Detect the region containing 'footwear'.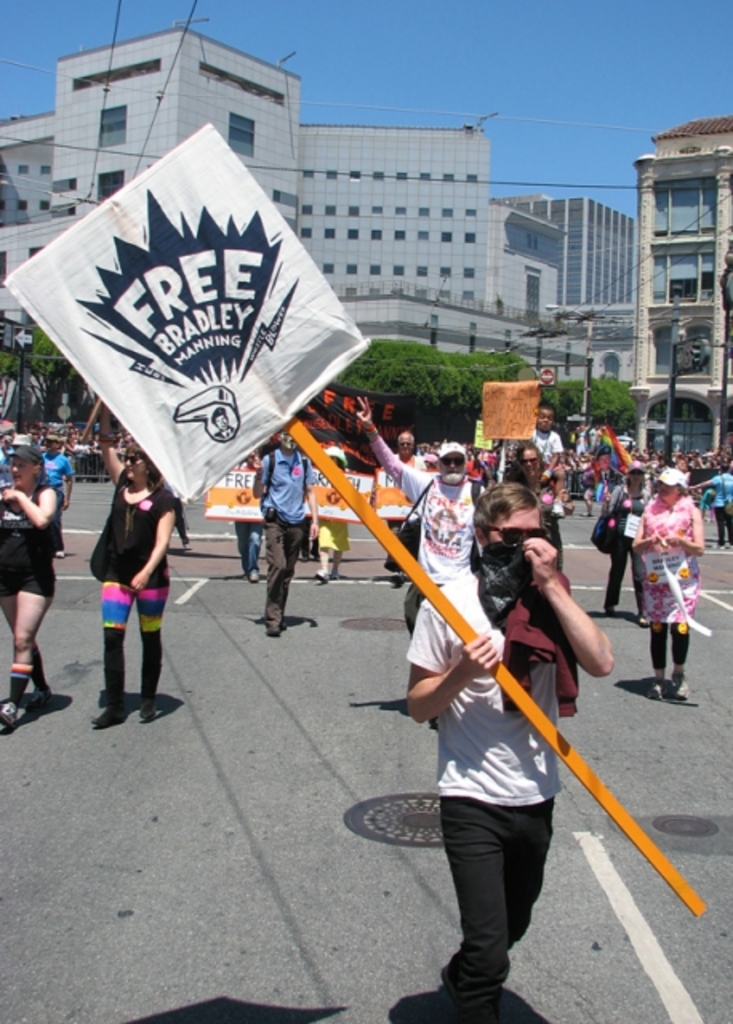
x1=607 y1=608 x2=616 y2=619.
